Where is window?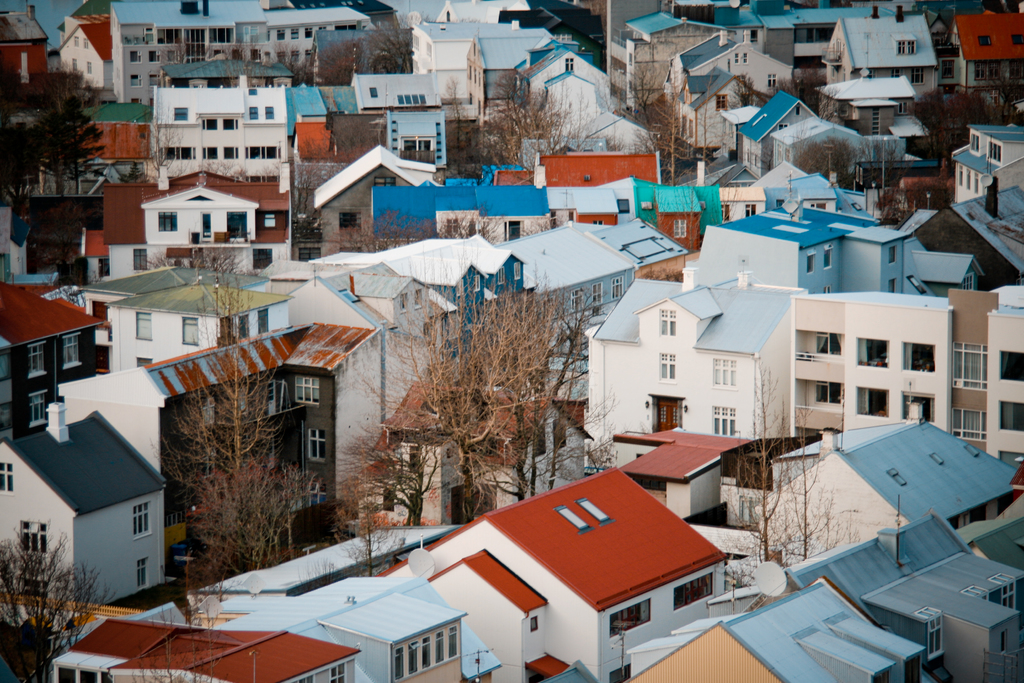
[571, 292, 583, 317].
